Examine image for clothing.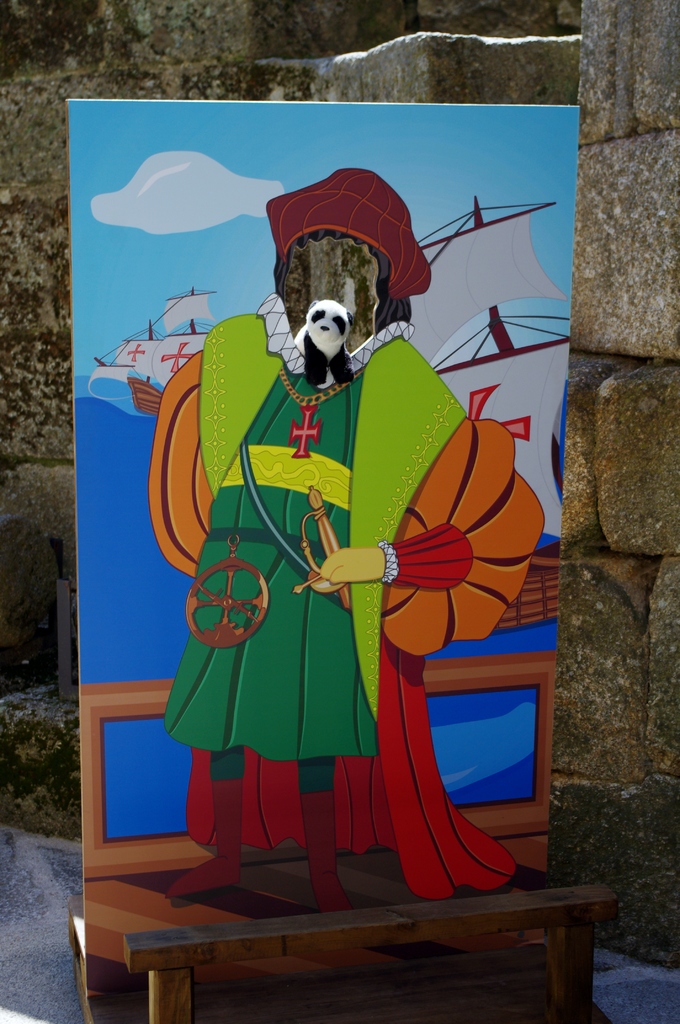
Examination result: [x1=150, y1=310, x2=547, y2=897].
